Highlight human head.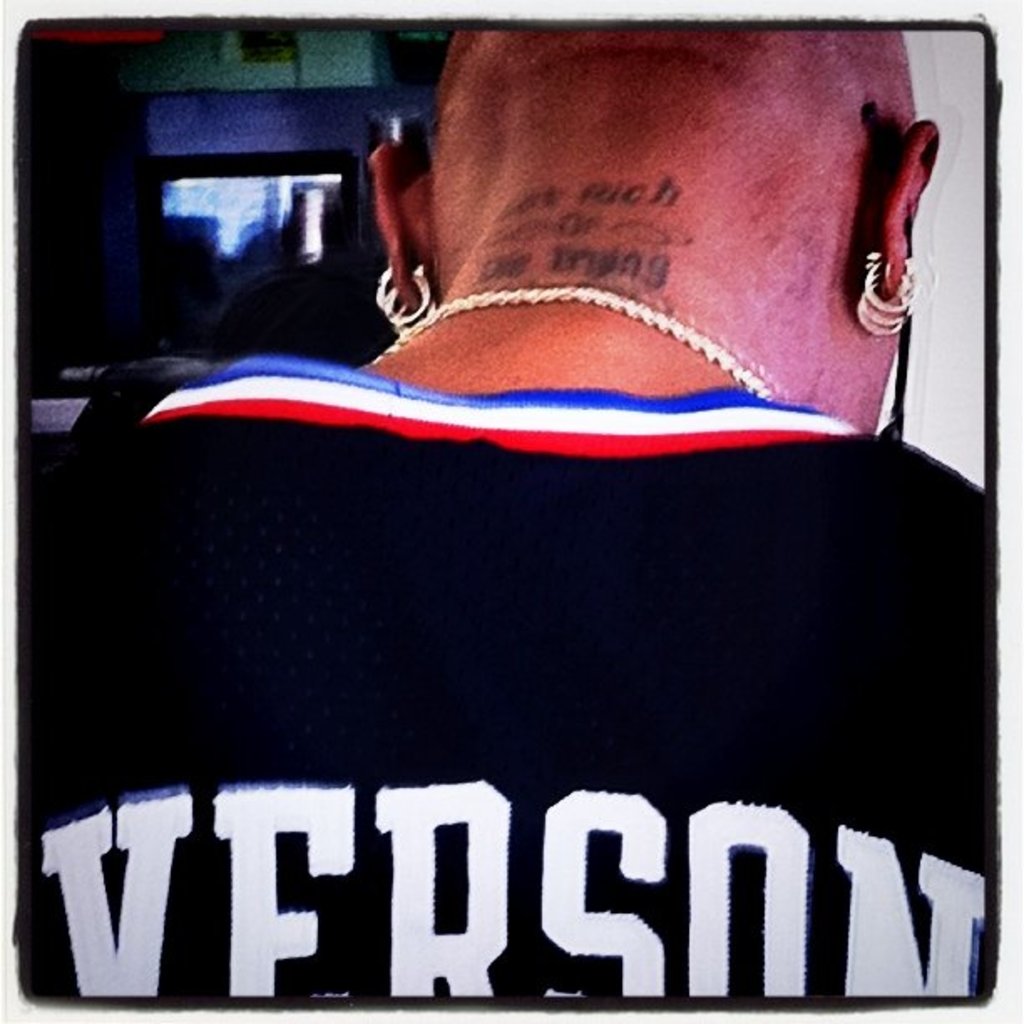
Highlighted region: (x1=318, y1=49, x2=937, y2=450).
